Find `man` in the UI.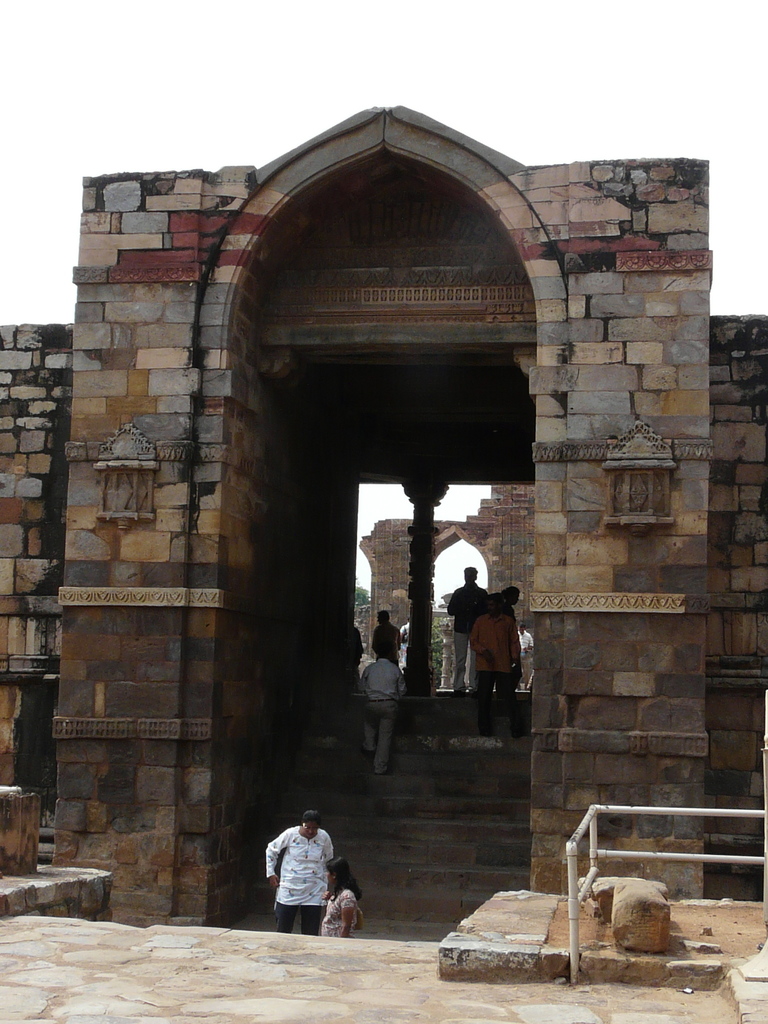
UI element at pyautogui.locateOnScreen(262, 817, 353, 925).
